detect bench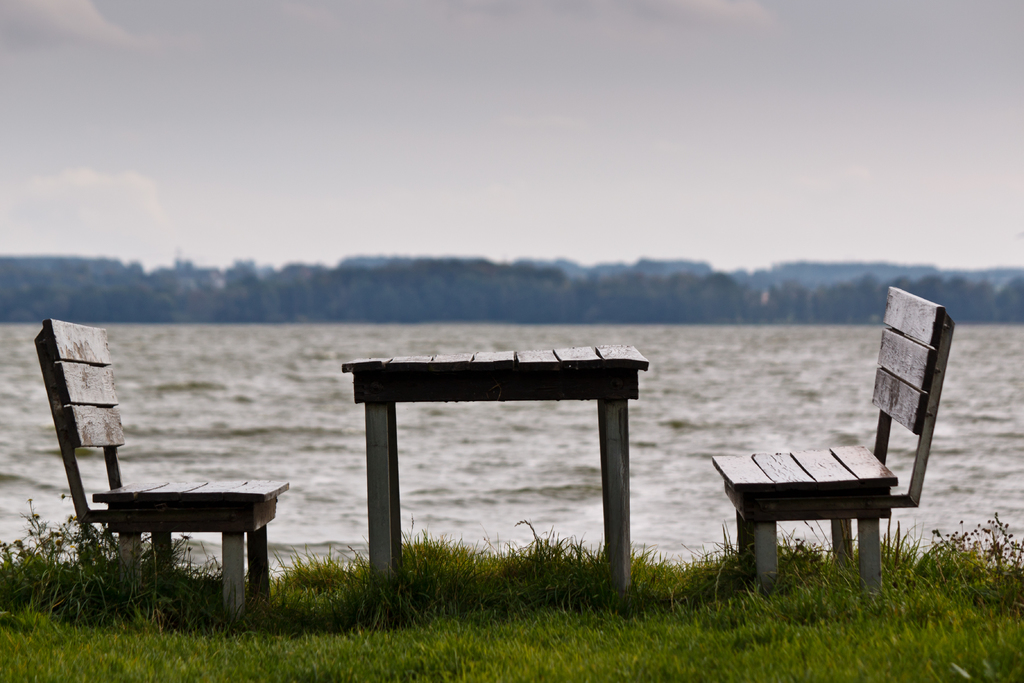
40,389,268,623
